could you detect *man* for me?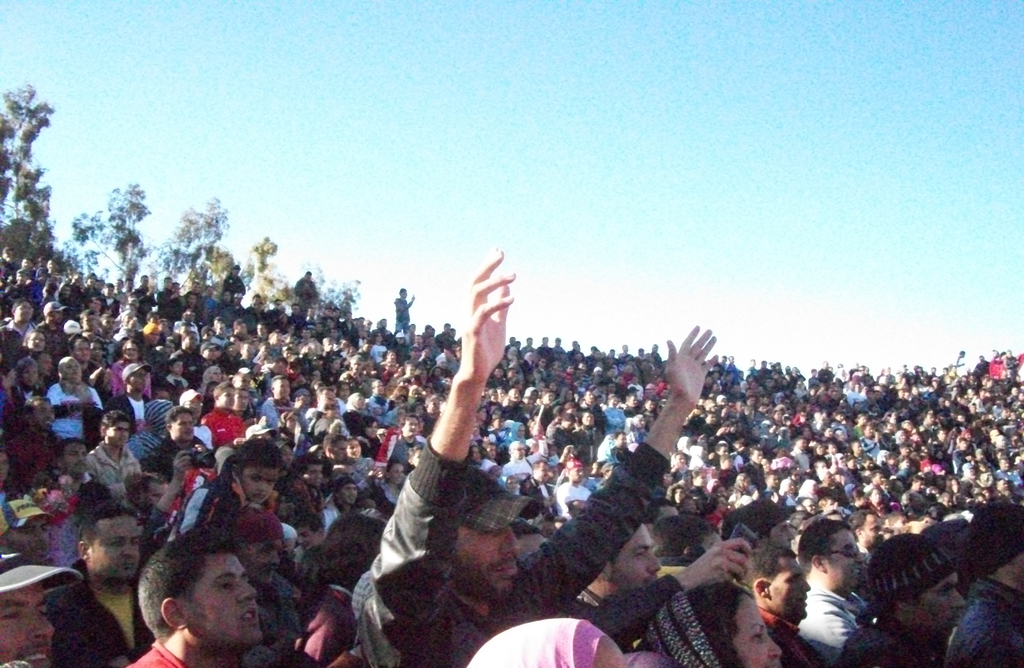
Detection result: bbox(744, 448, 766, 494).
